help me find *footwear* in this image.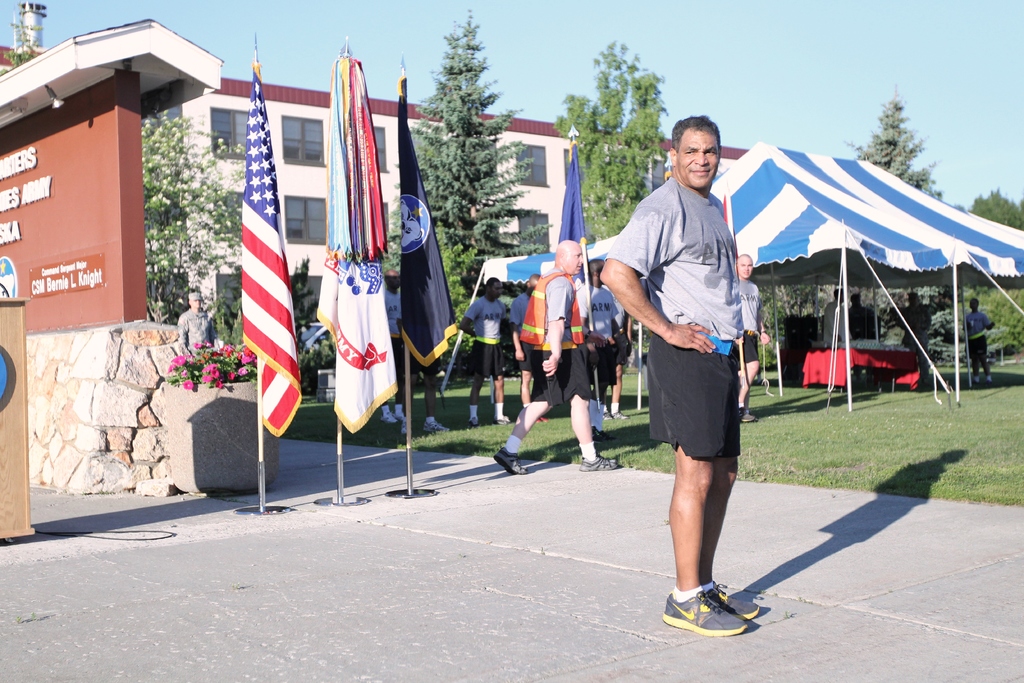
Found it: (592,425,605,443).
